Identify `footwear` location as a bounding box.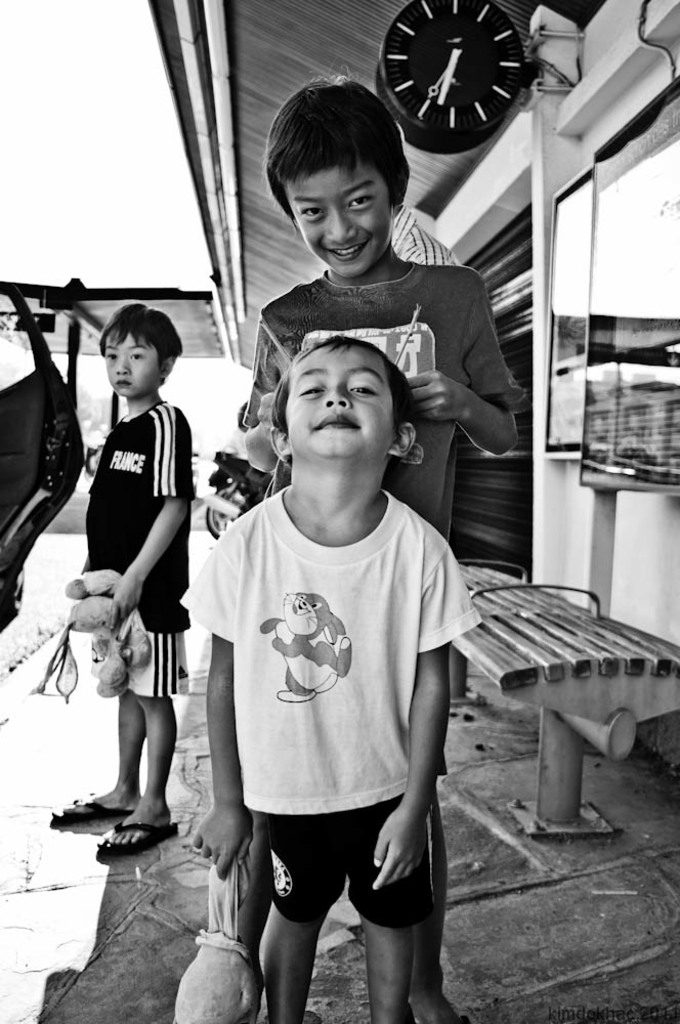
box=[412, 1009, 474, 1023].
